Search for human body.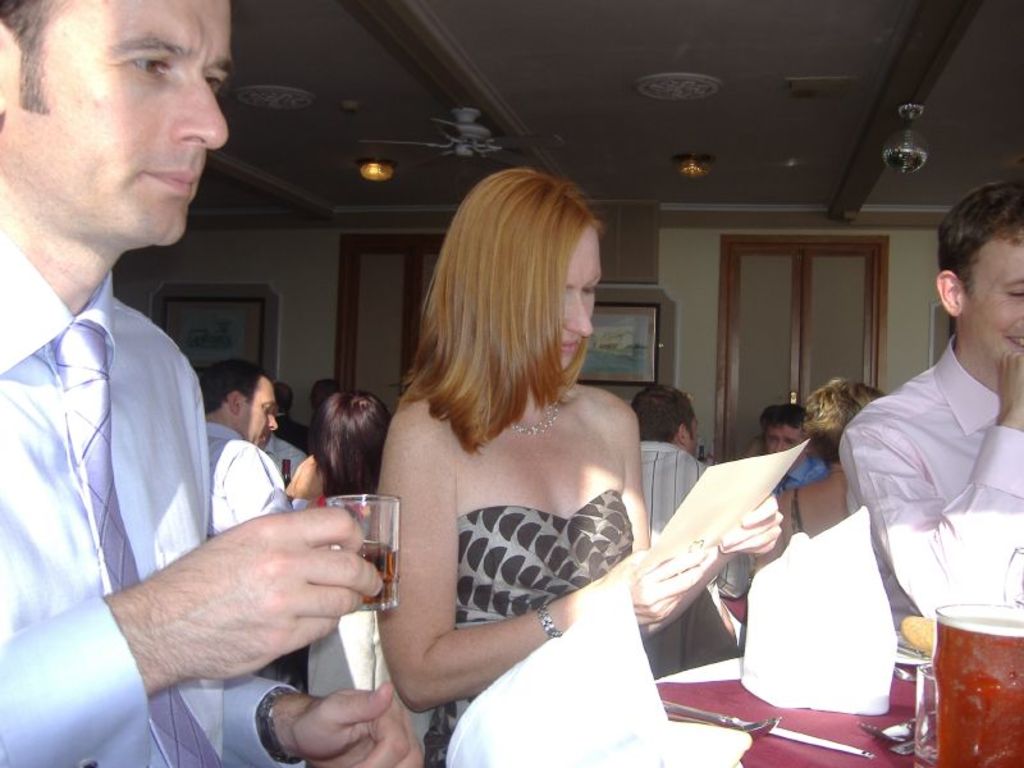
Found at x1=632, y1=378, x2=741, y2=681.
